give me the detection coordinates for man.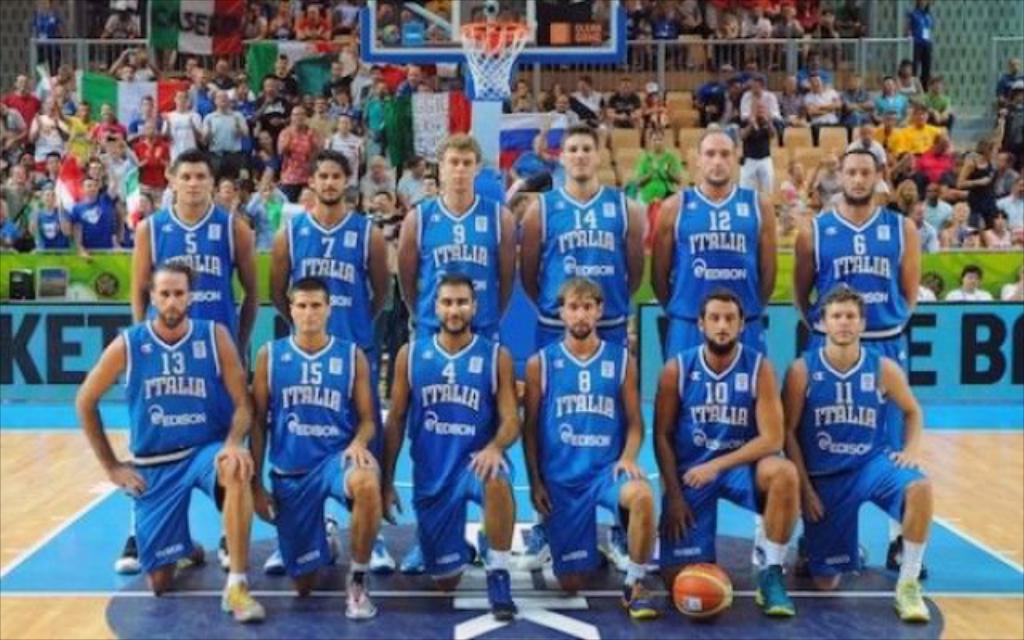
rect(613, 85, 637, 128).
